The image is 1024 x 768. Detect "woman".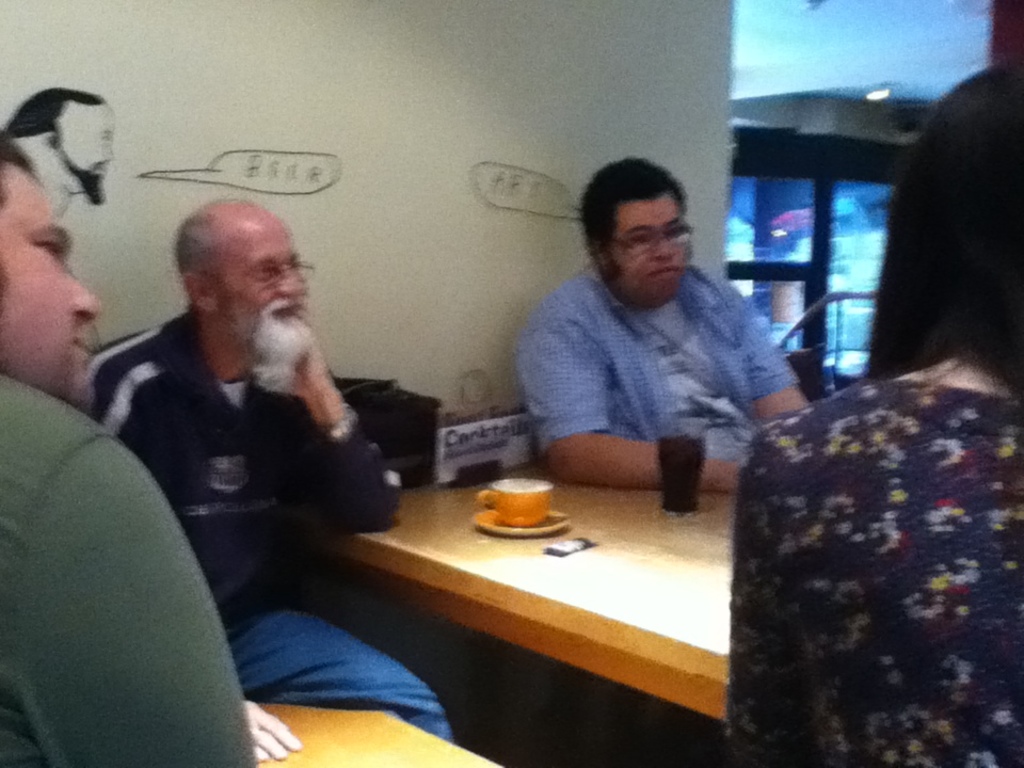
Detection: [725,48,1023,767].
